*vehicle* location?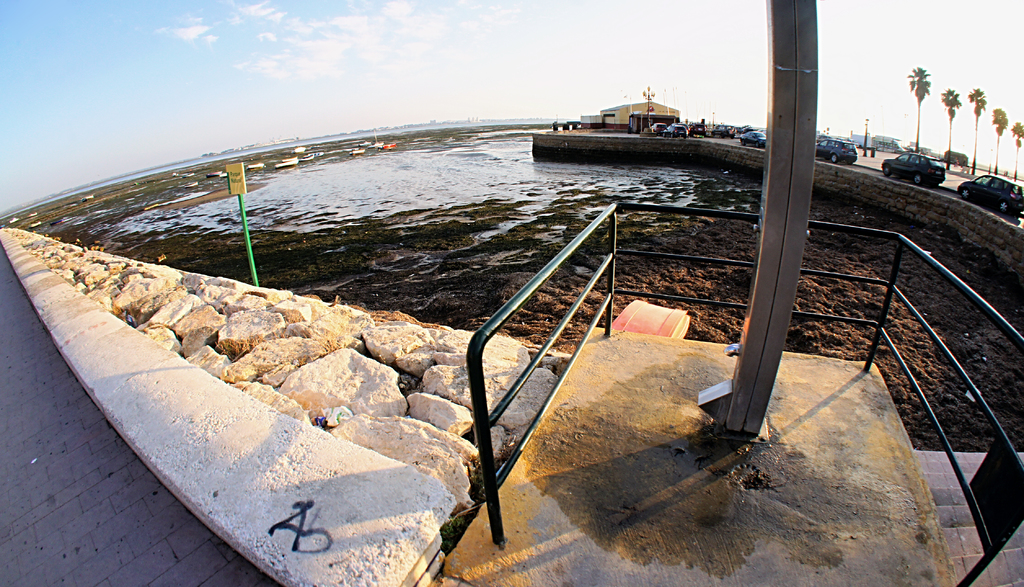
x1=689, y1=122, x2=705, y2=136
